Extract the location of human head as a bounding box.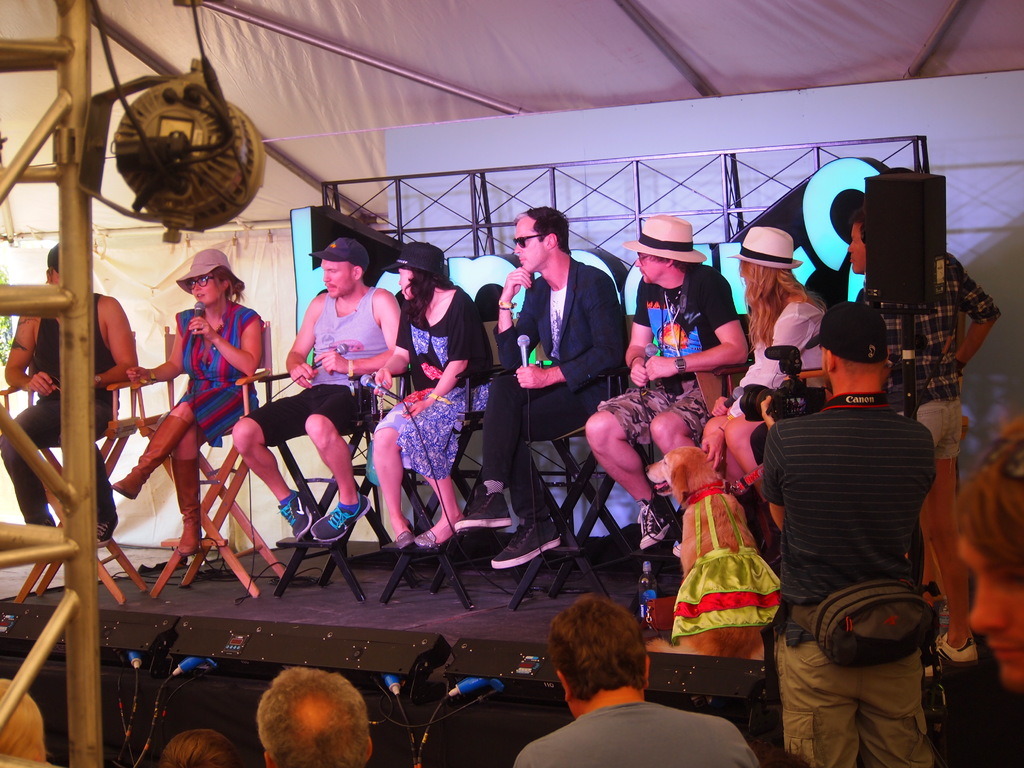
BBox(738, 227, 796, 299).
